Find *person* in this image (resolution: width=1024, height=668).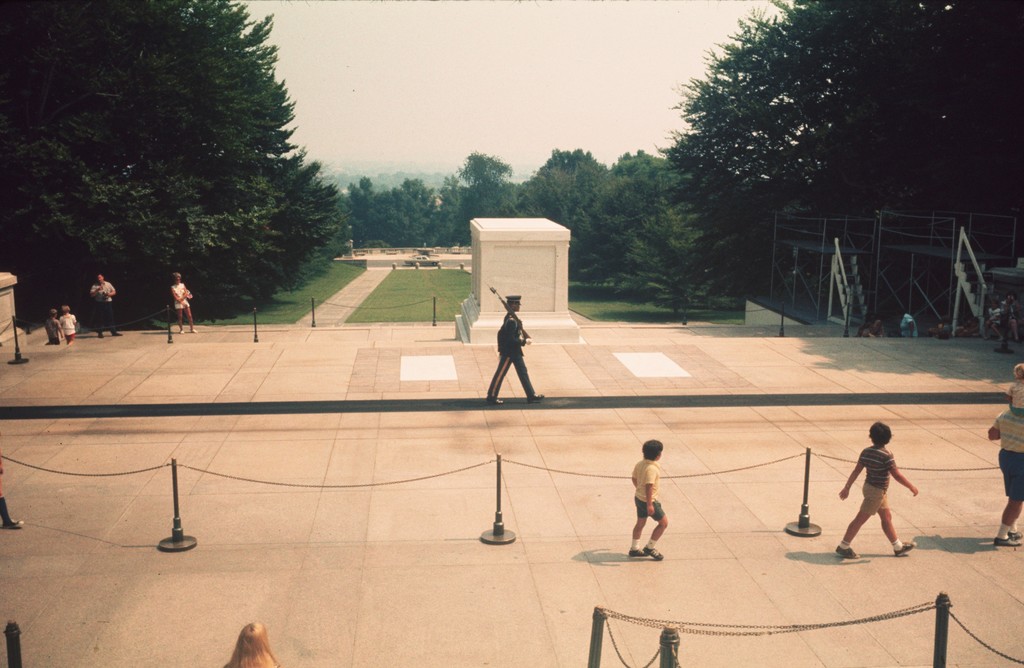
43, 307, 58, 342.
